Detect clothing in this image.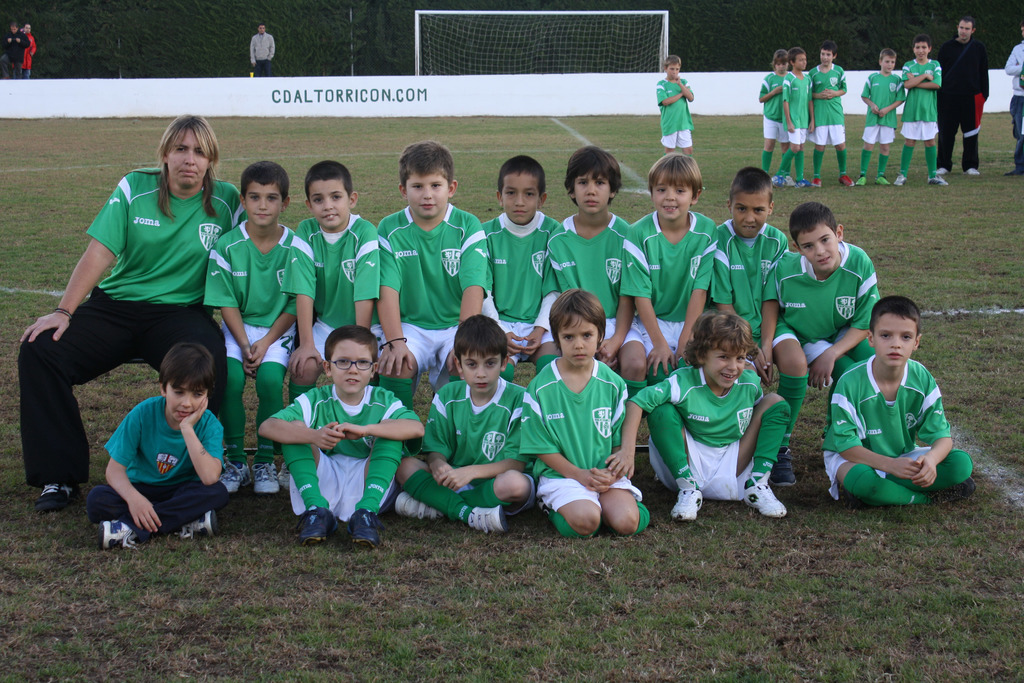
Detection: crop(761, 70, 790, 149).
